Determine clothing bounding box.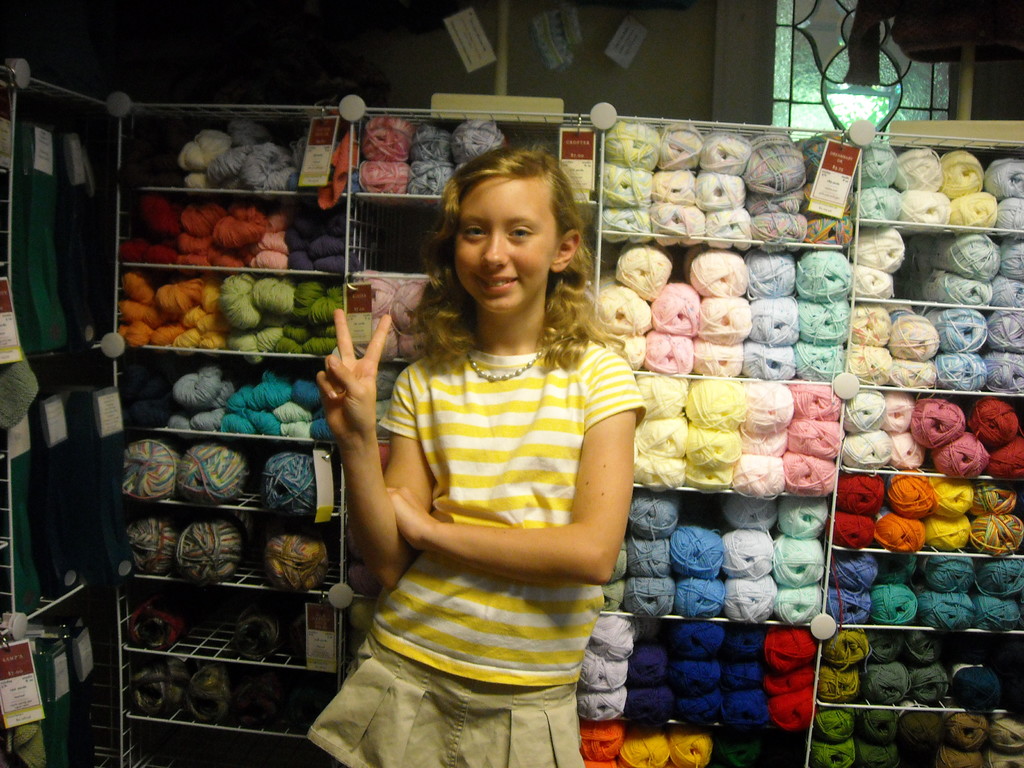
Determined: Rect(328, 280, 638, 723).
